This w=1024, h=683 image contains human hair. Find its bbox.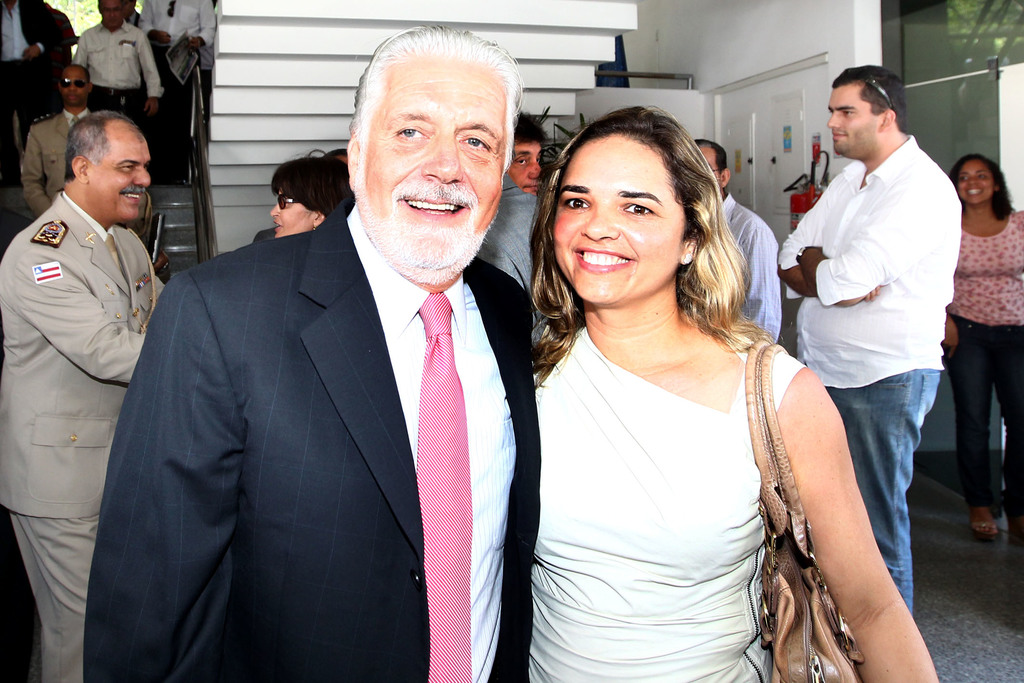
<region>691, 136, 727, 179</region>.
